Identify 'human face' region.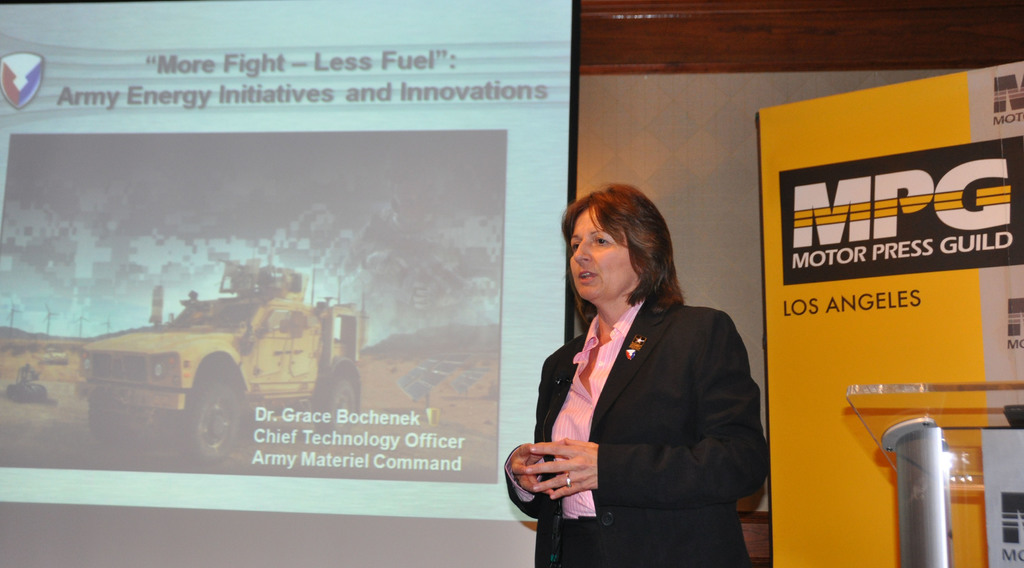
Region: (569,213,618,304).
